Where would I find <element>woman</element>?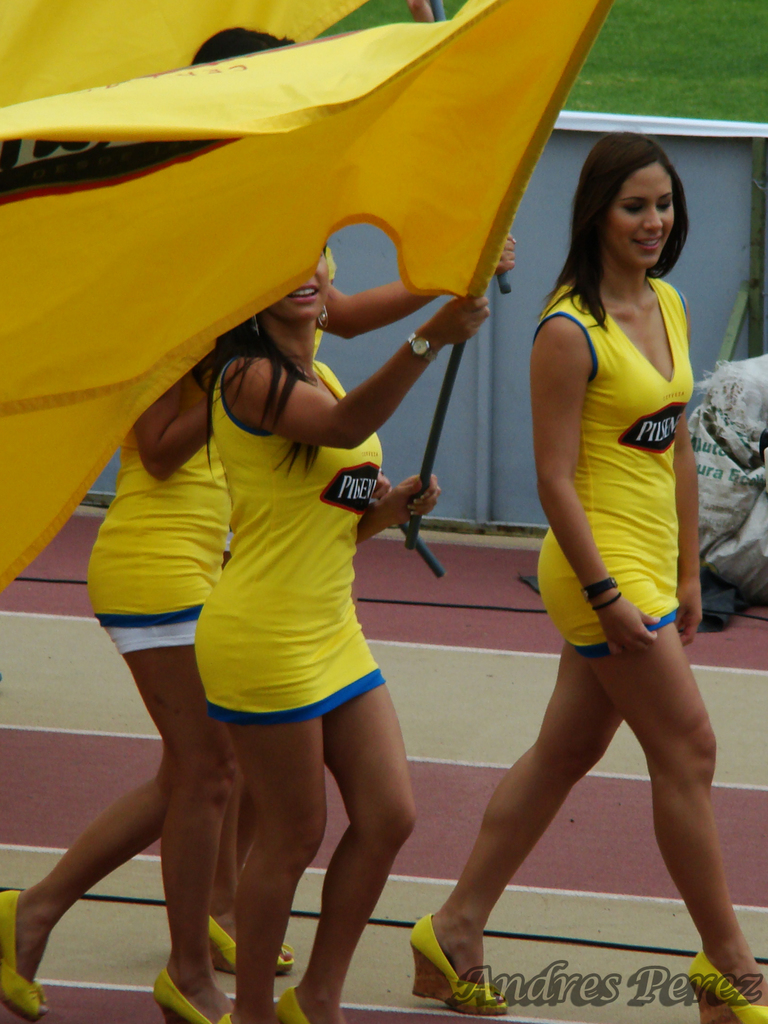
At [187,244,493,1019].
